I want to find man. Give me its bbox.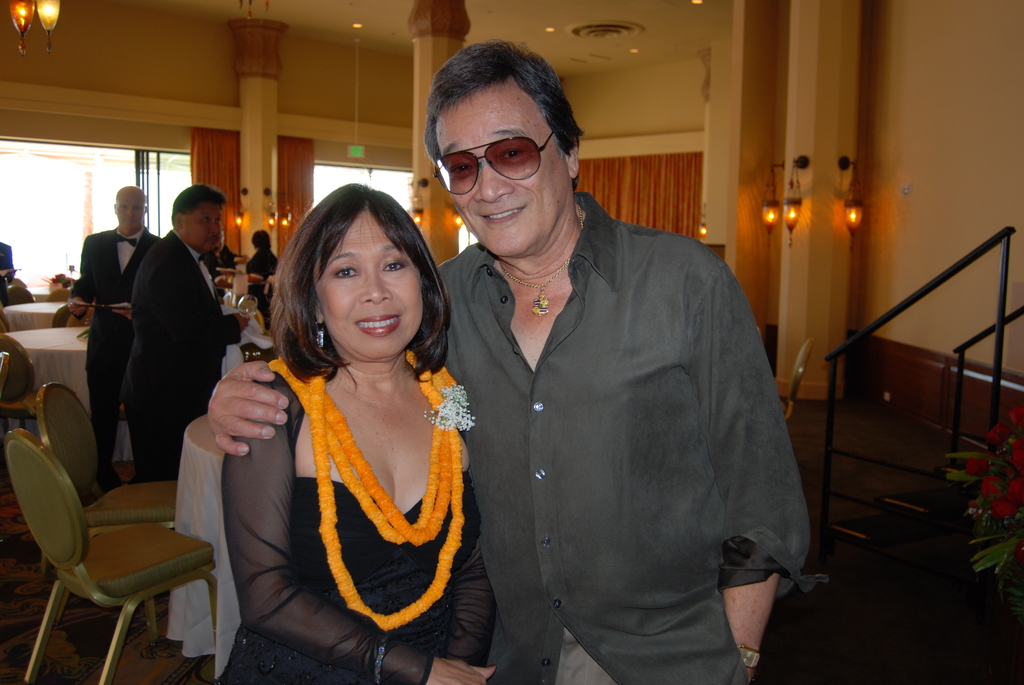
67:180:161:483.
